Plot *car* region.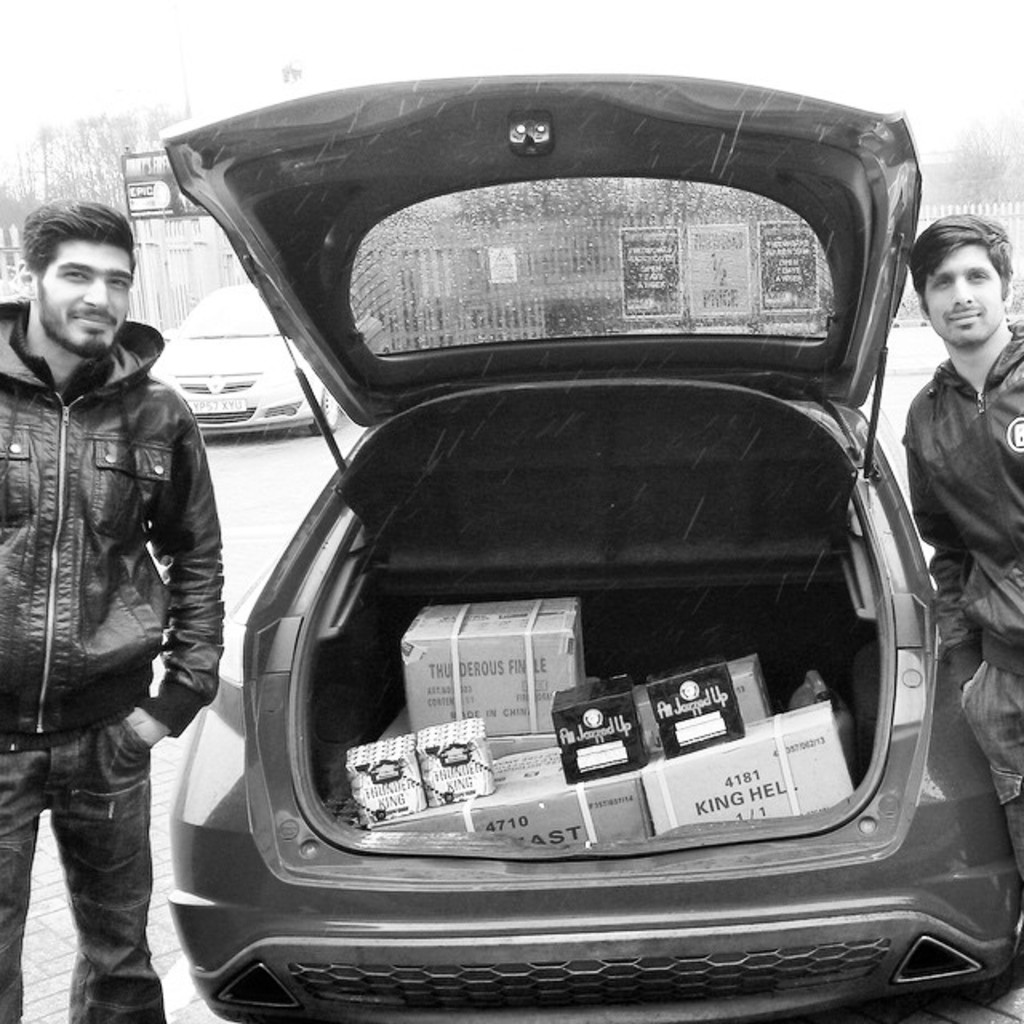
Plotted at bbox=(149, 282, 341, 437).
